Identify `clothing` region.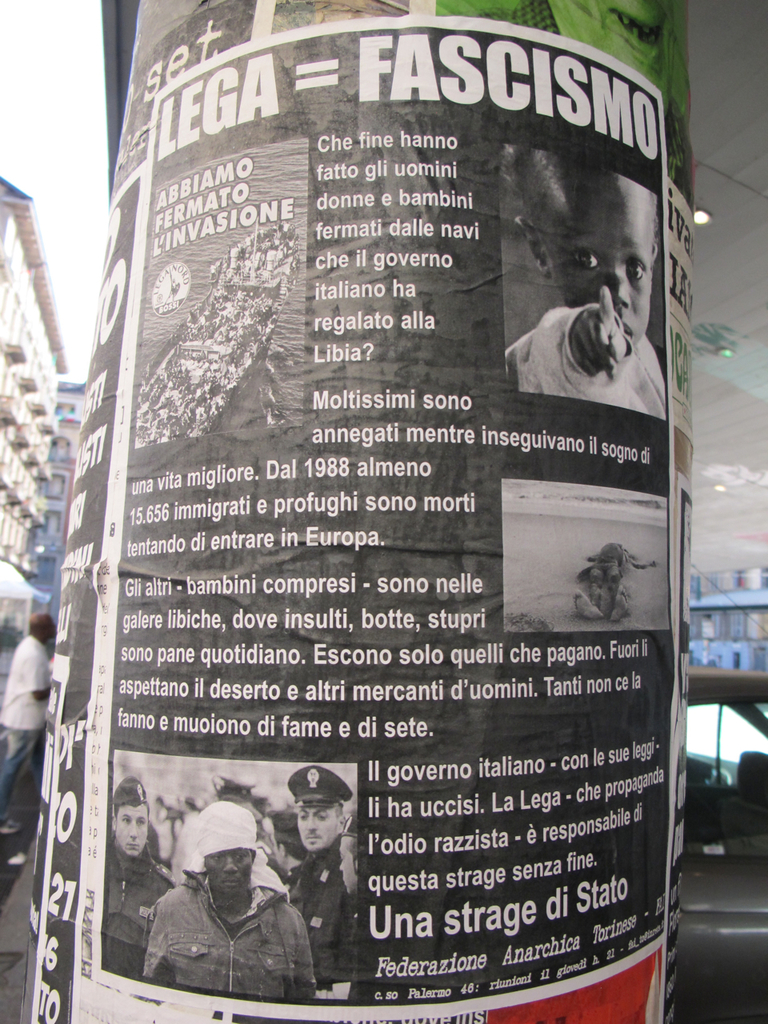
Region: crop(0, 628, 57, 817).
